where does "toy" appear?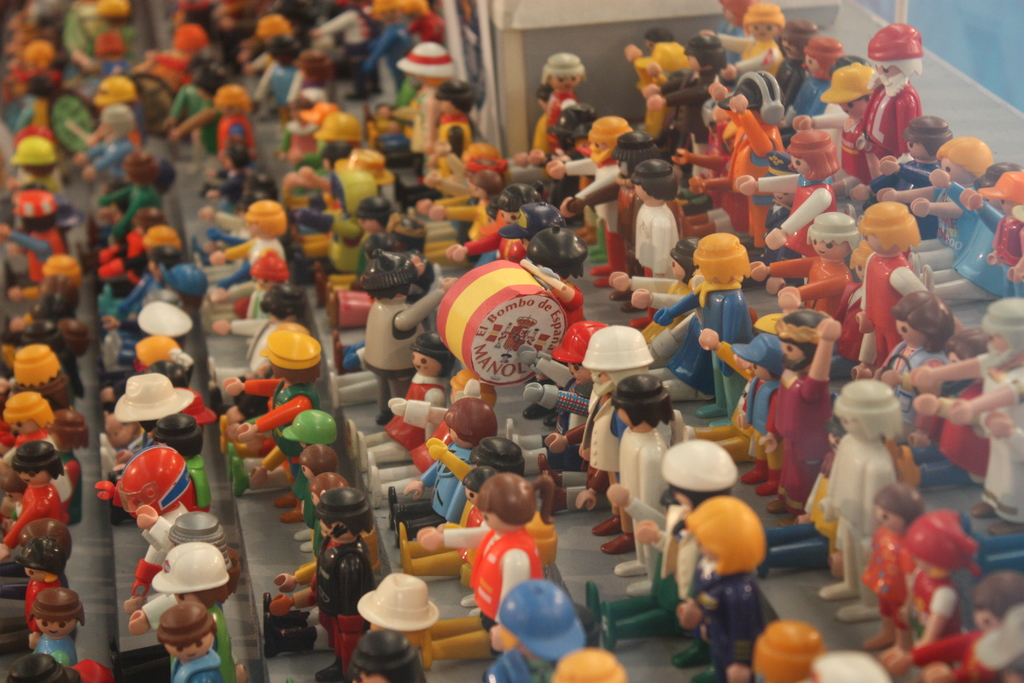
Appears at Rect(872, 483, 920, 632).
